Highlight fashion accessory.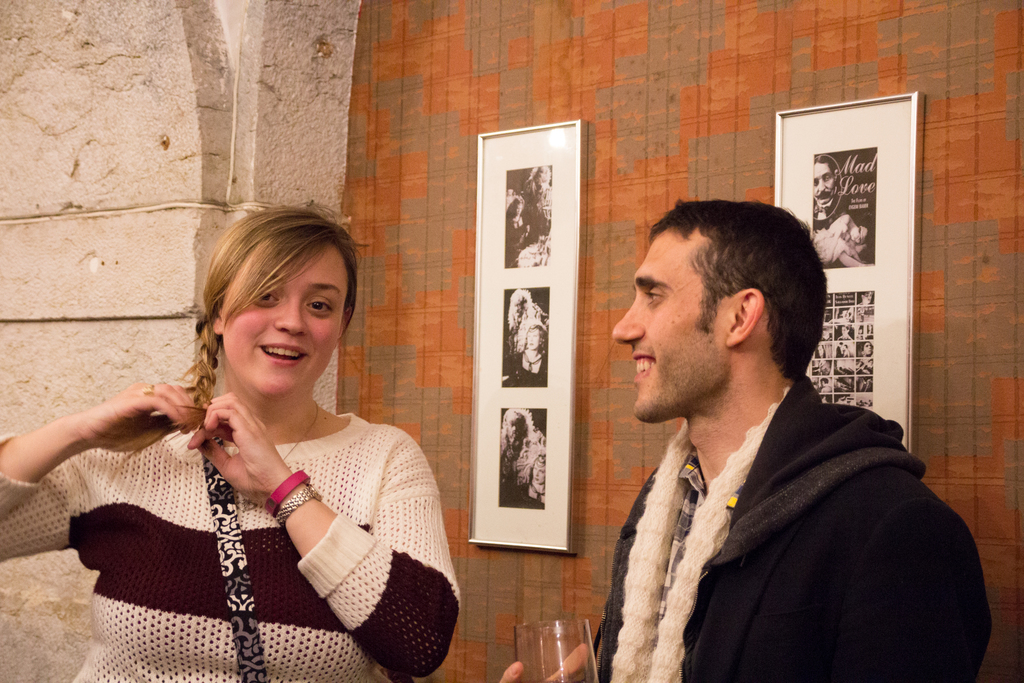
Highlighted region: 522 349 542 368.
